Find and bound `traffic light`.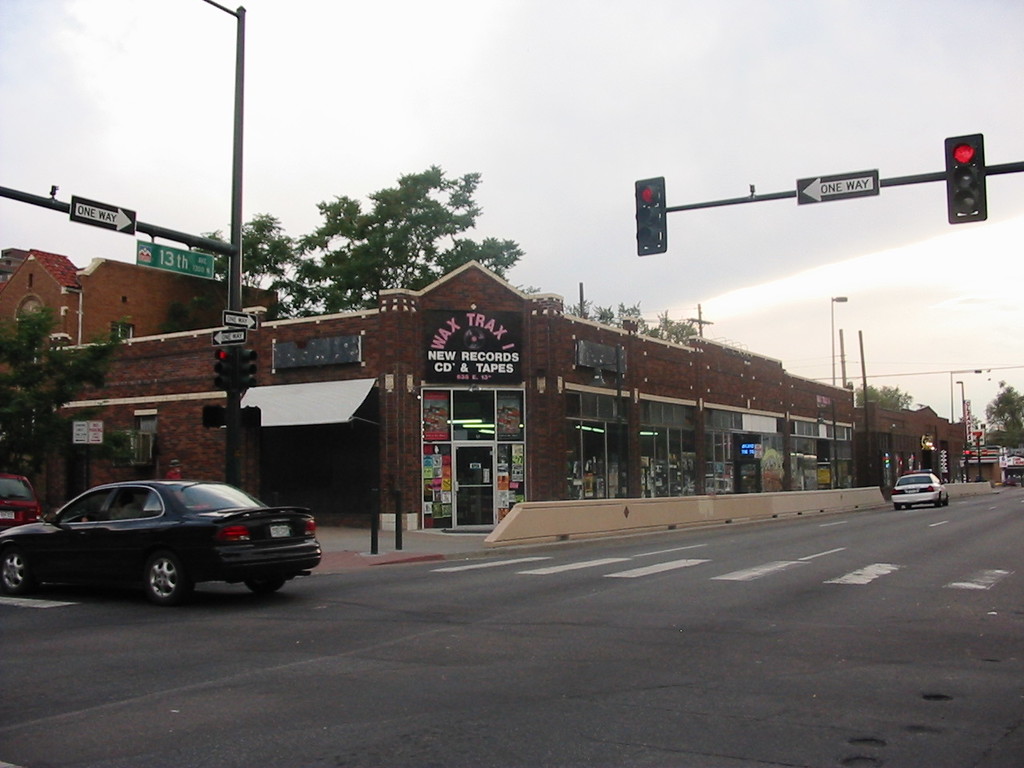
Bound: <region>944, 134, 988, 225</region>.
